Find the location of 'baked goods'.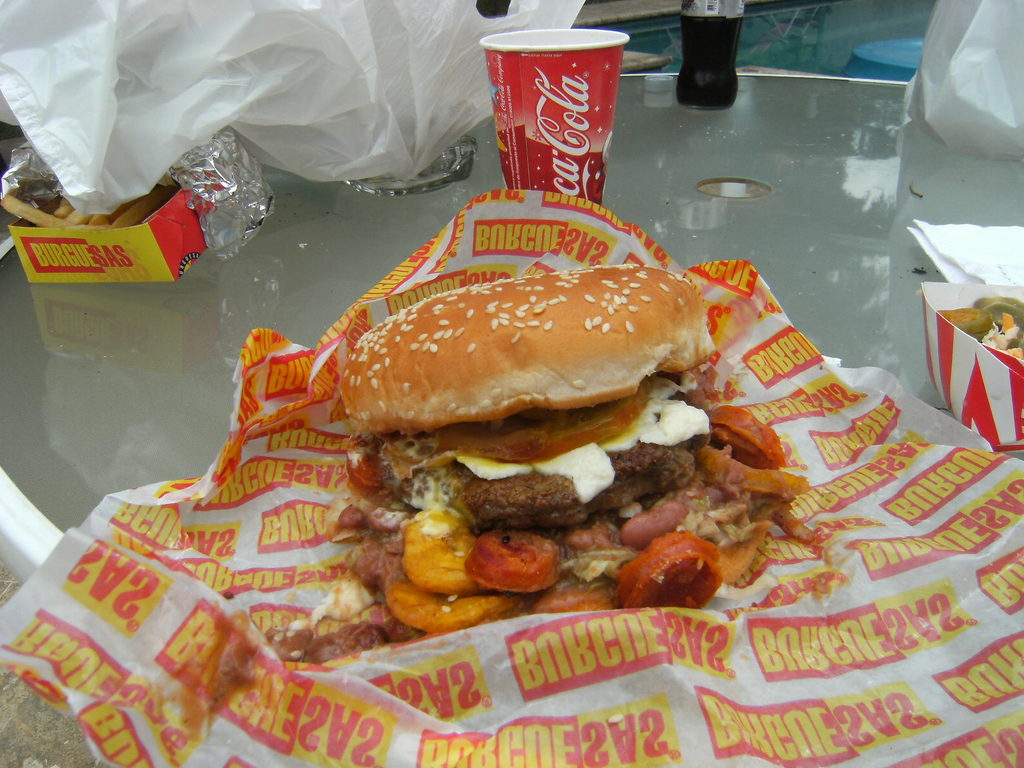
Location: detection(340, 262, 814, 634).
